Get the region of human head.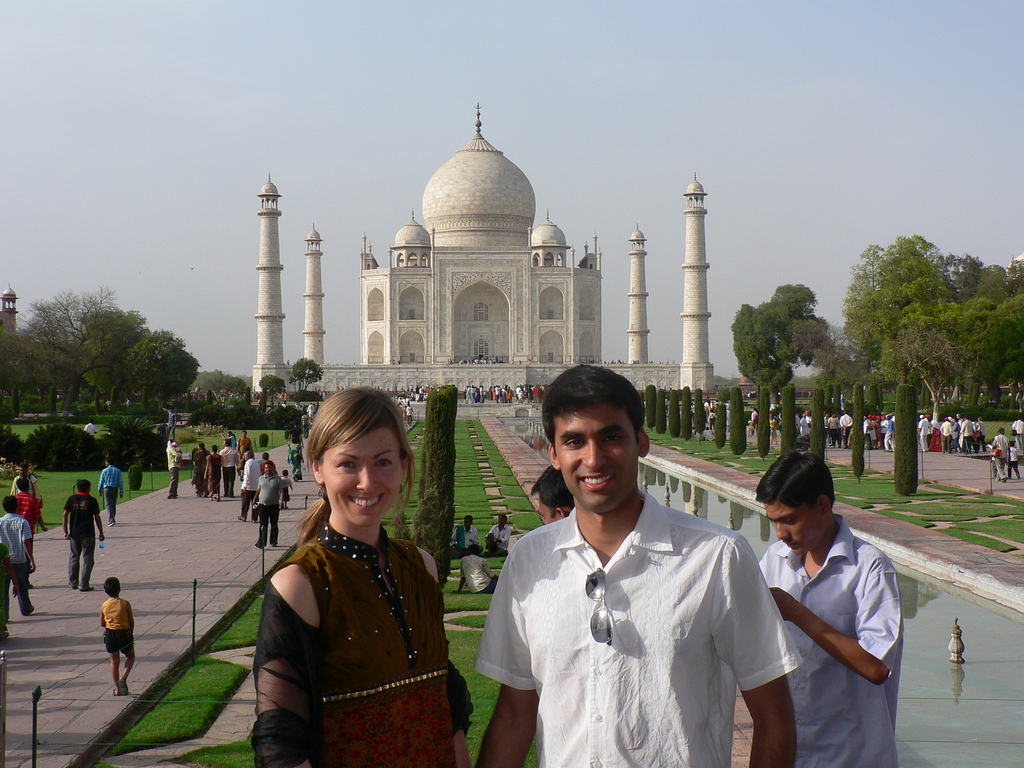
rect(214, 444, 219, 455).
